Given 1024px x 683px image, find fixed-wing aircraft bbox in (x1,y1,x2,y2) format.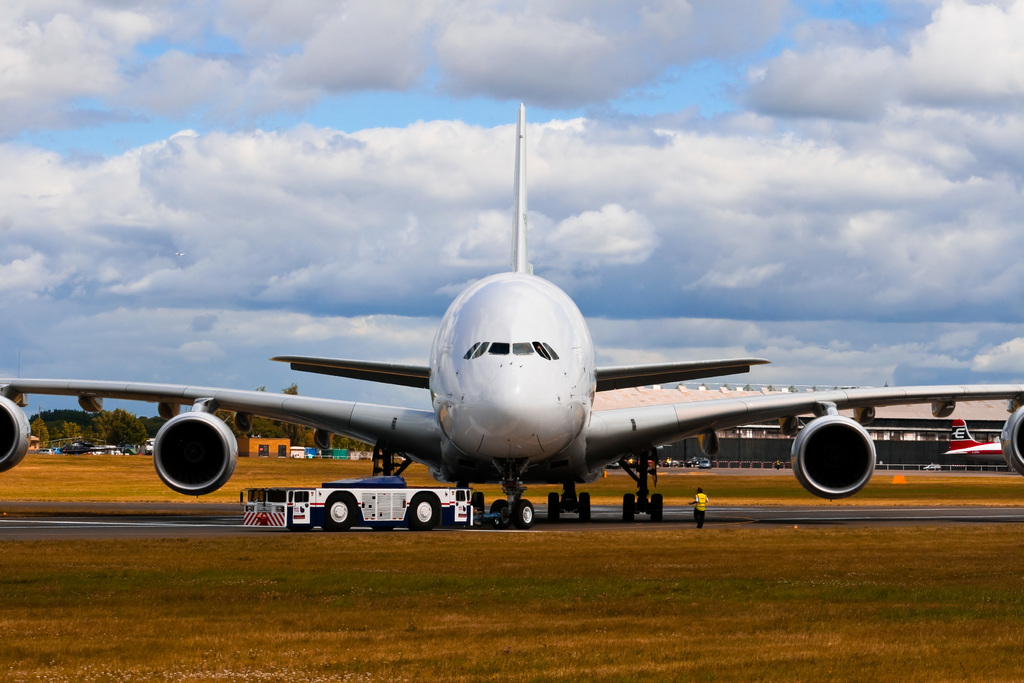
(943,400,1022,476).
